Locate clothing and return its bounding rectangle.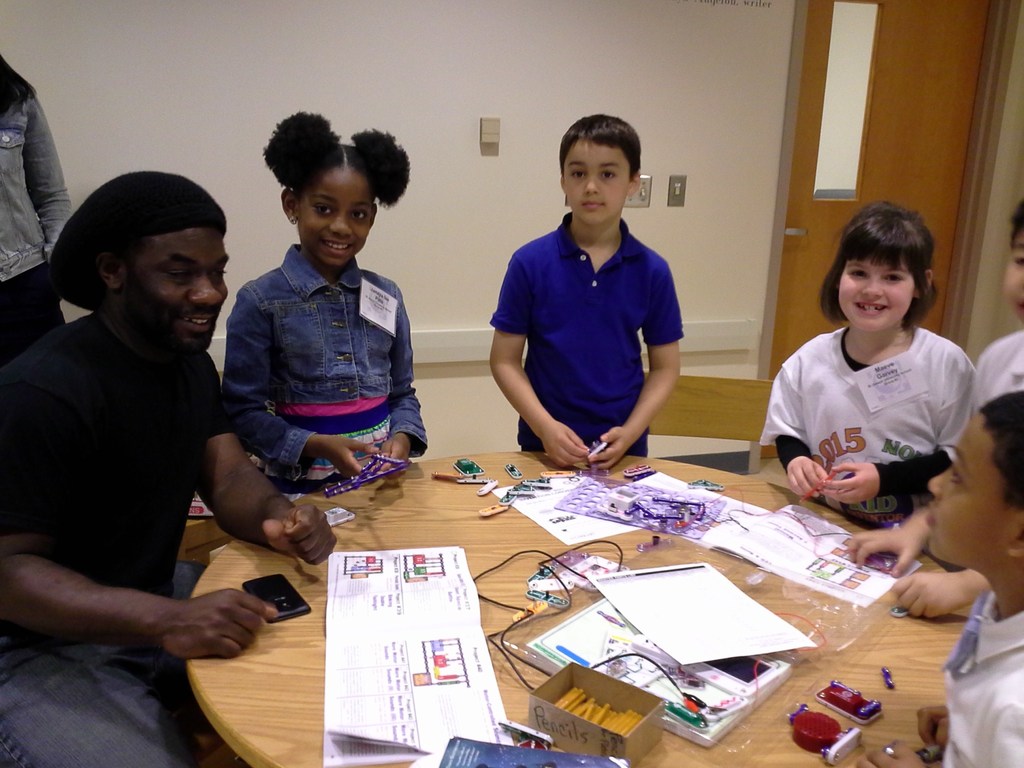
bbox=[2, 322, 264, 767].
